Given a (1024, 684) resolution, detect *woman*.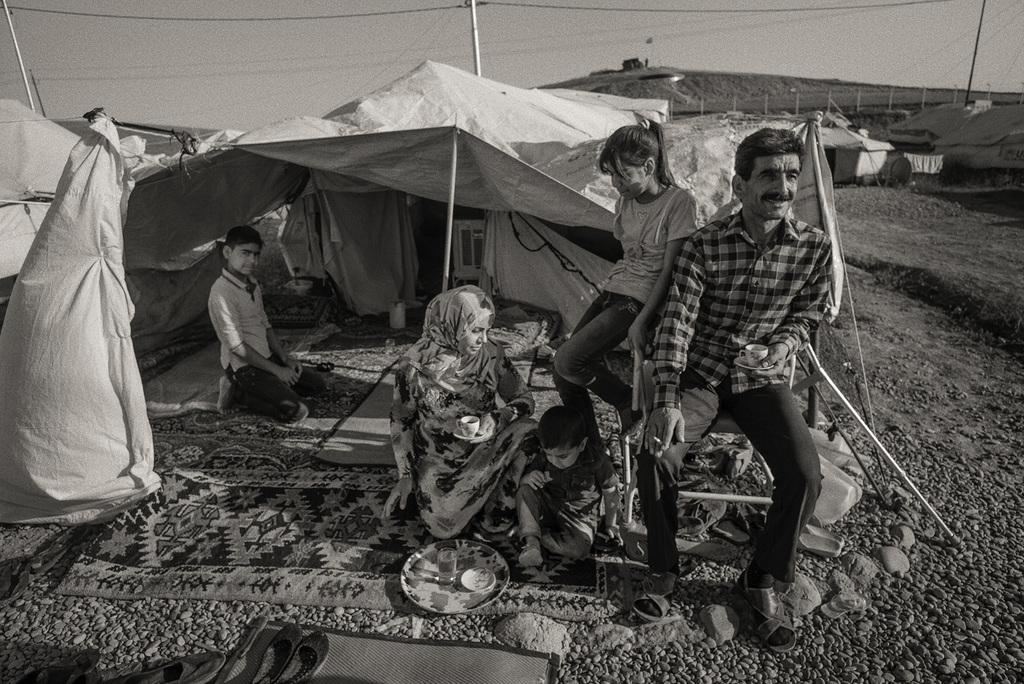
{"x1": 551, "y1": 133, "x2": 699, "y2": 488}.
